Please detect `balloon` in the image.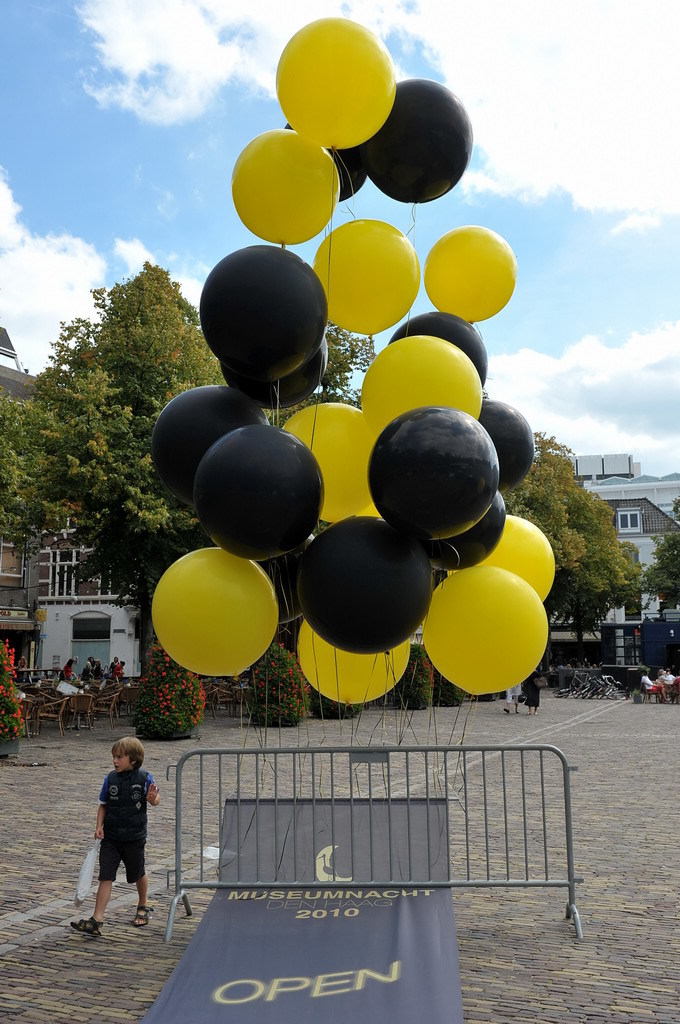
(left=215, top=333, right=334, bottom=411).
